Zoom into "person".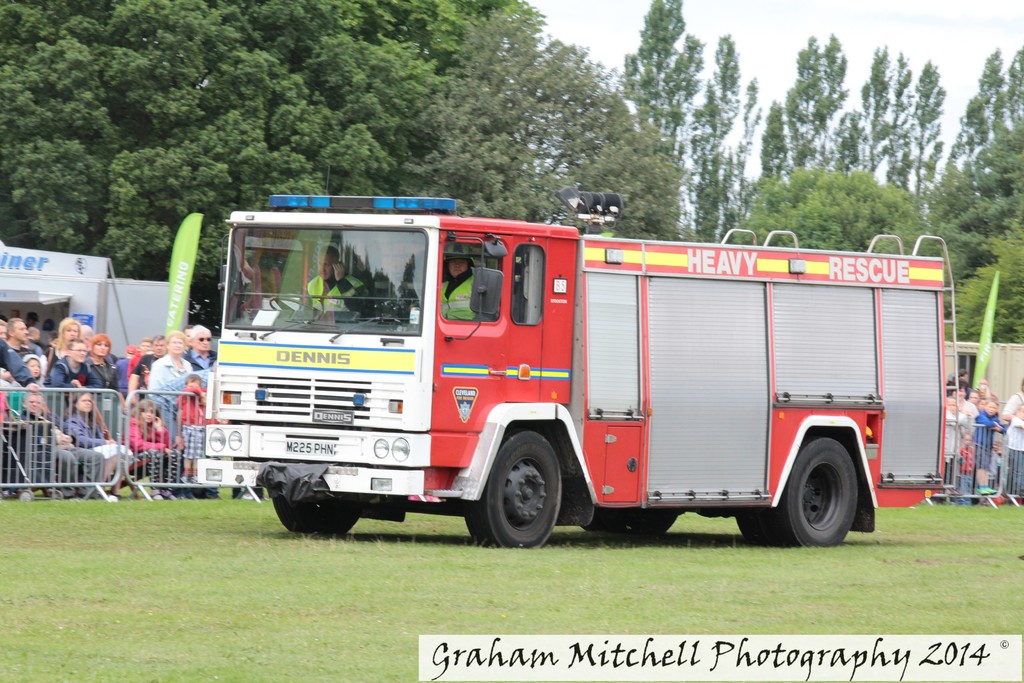
Zoom target: {"left": 300, "top": 247, "right": 376, "bottom": 314}.
